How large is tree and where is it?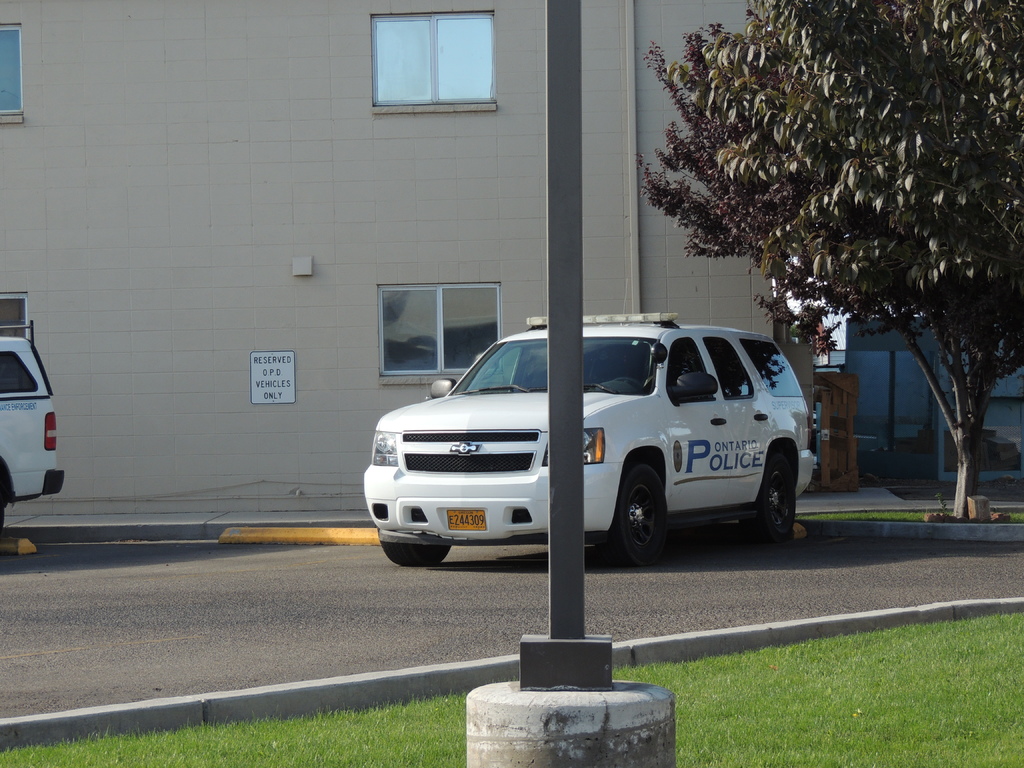
Bounding box: left=627, top=1, right=1023, bottom=527.
